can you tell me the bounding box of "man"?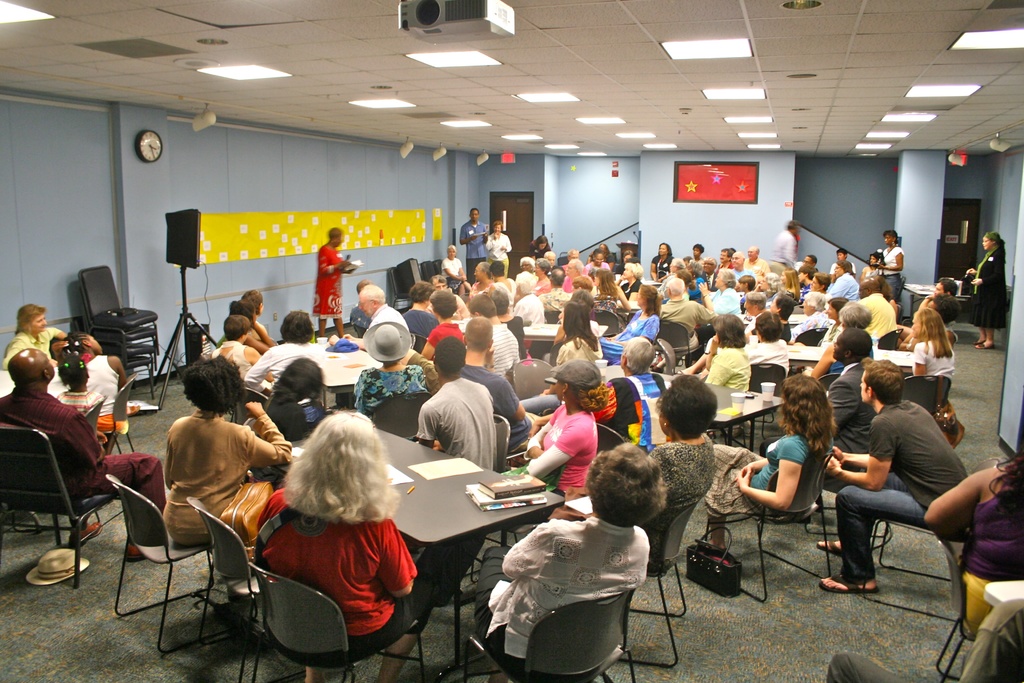
(x1=856, y1=276, x2=896, y2=342).
